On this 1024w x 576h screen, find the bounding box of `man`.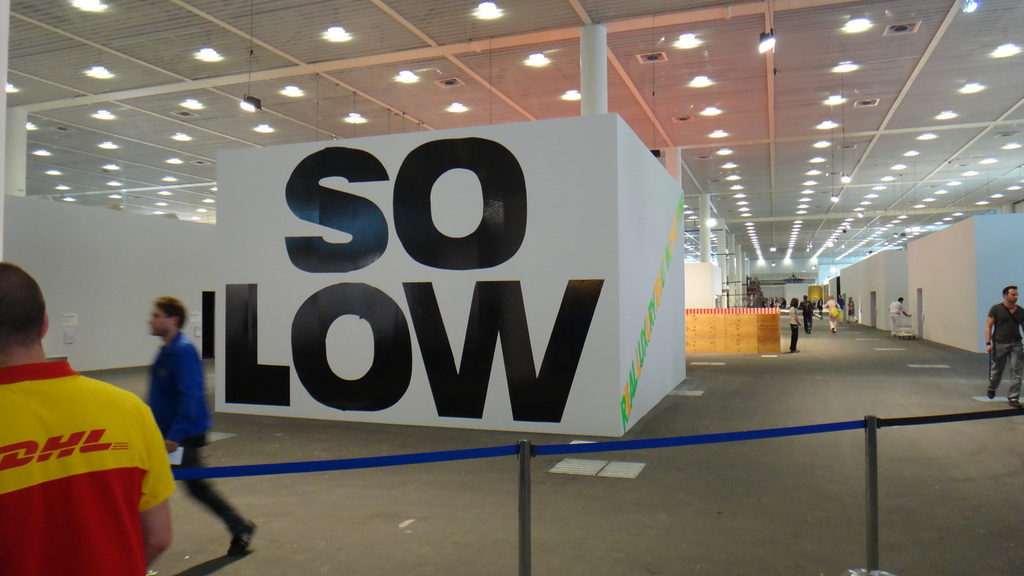
Bounding box: <bbox>985, 284, 1023, 406</bbox>.
